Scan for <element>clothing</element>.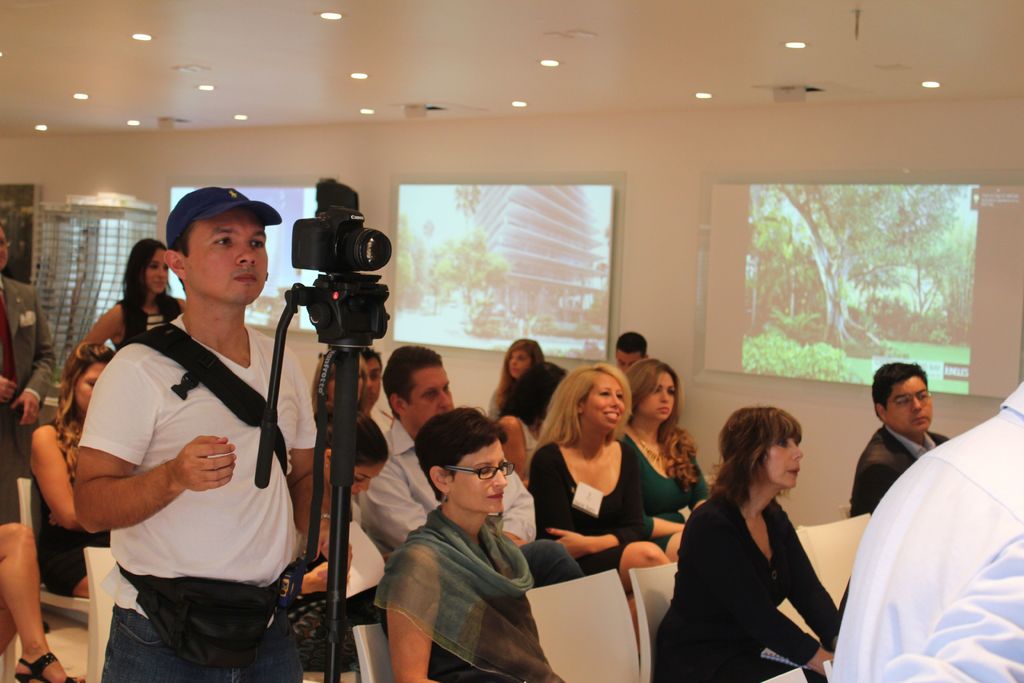
Scan result: left=656, top=489, right=842, bottom=682.
